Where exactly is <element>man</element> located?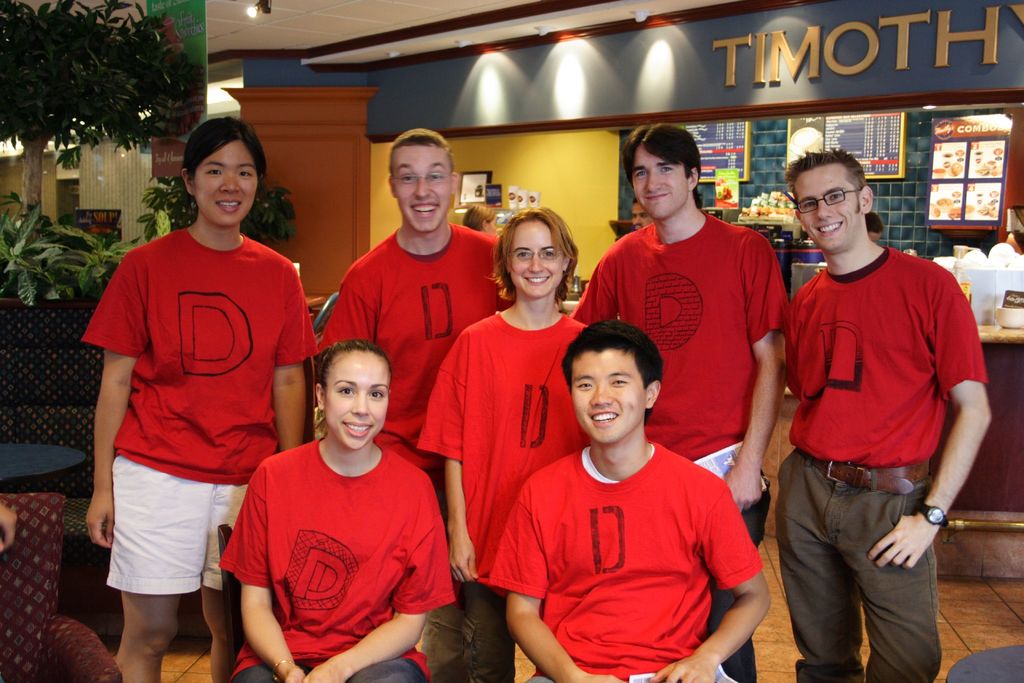
Its bounding box is Rect(488, 321, 769, 682).
